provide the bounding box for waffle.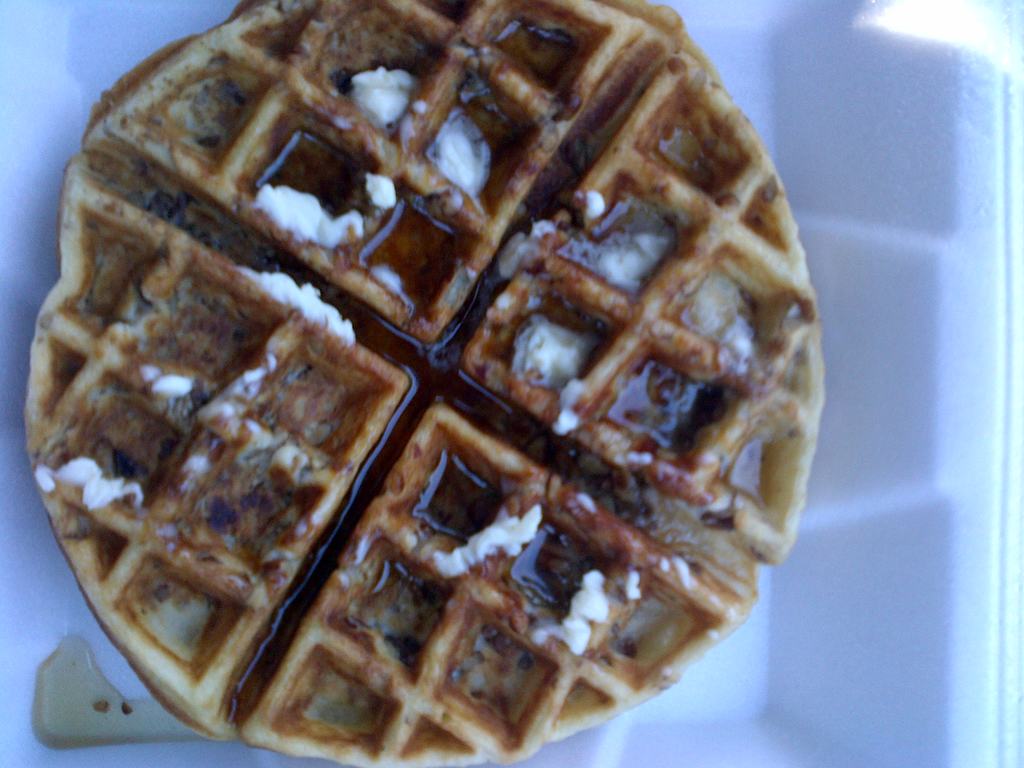
19,8,826,767.
